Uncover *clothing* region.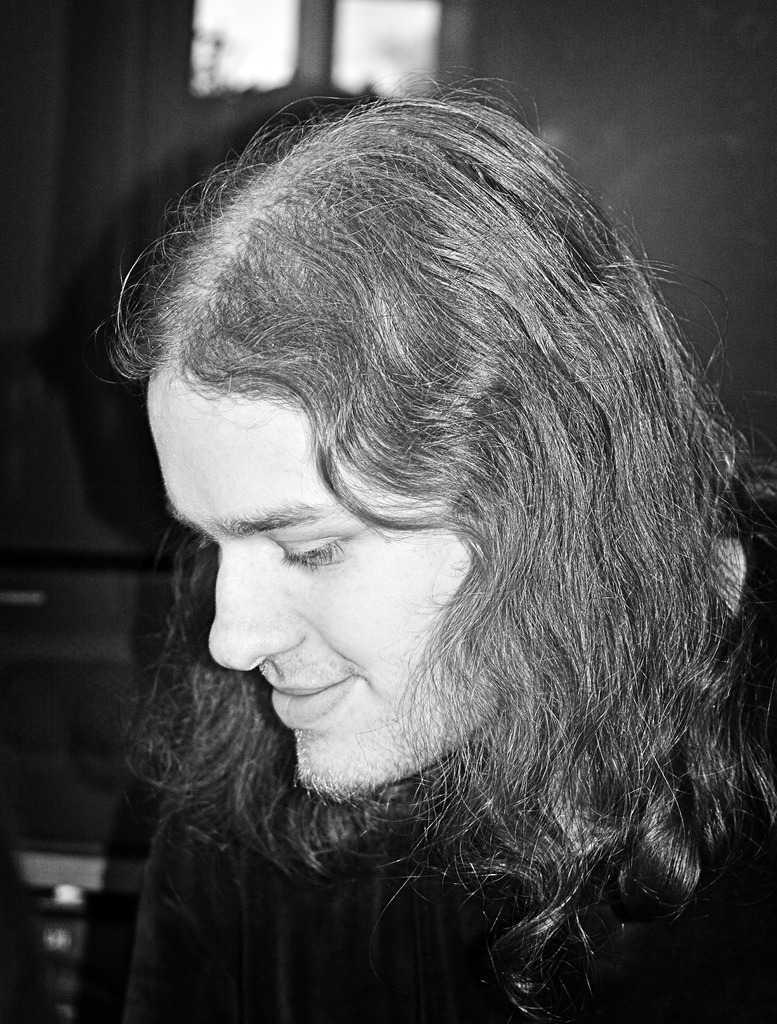
Uncovered: 127/483/774/1021.
